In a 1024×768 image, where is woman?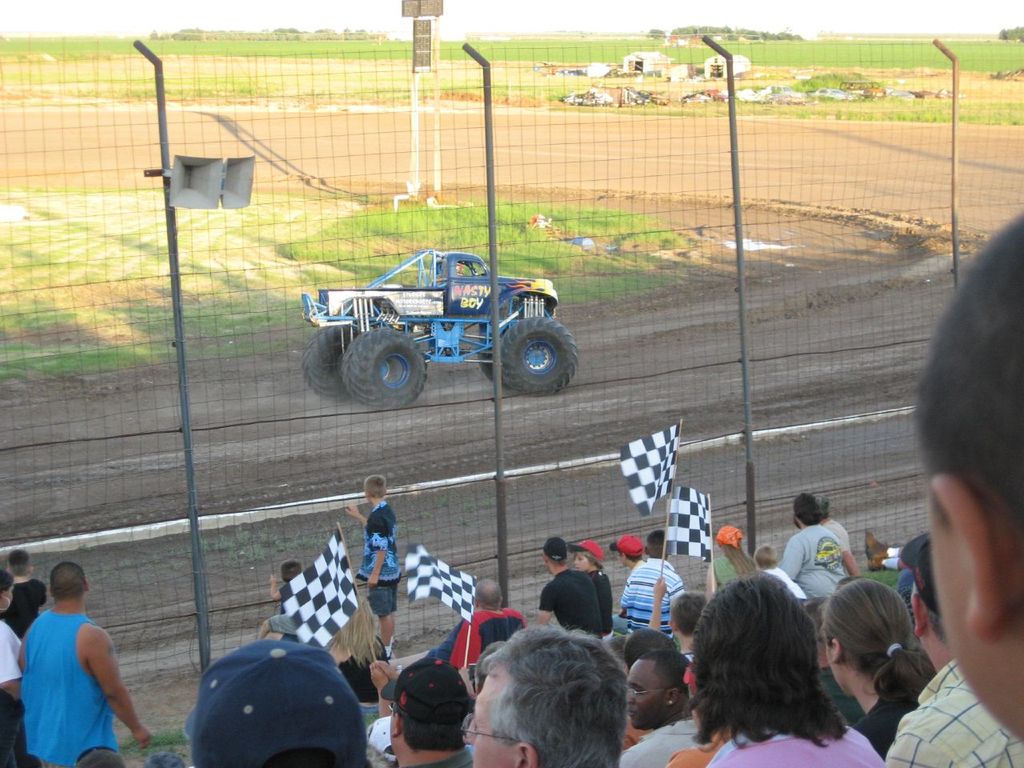
pyautogui.locateOnScreen(706, 524, 762, 602).
